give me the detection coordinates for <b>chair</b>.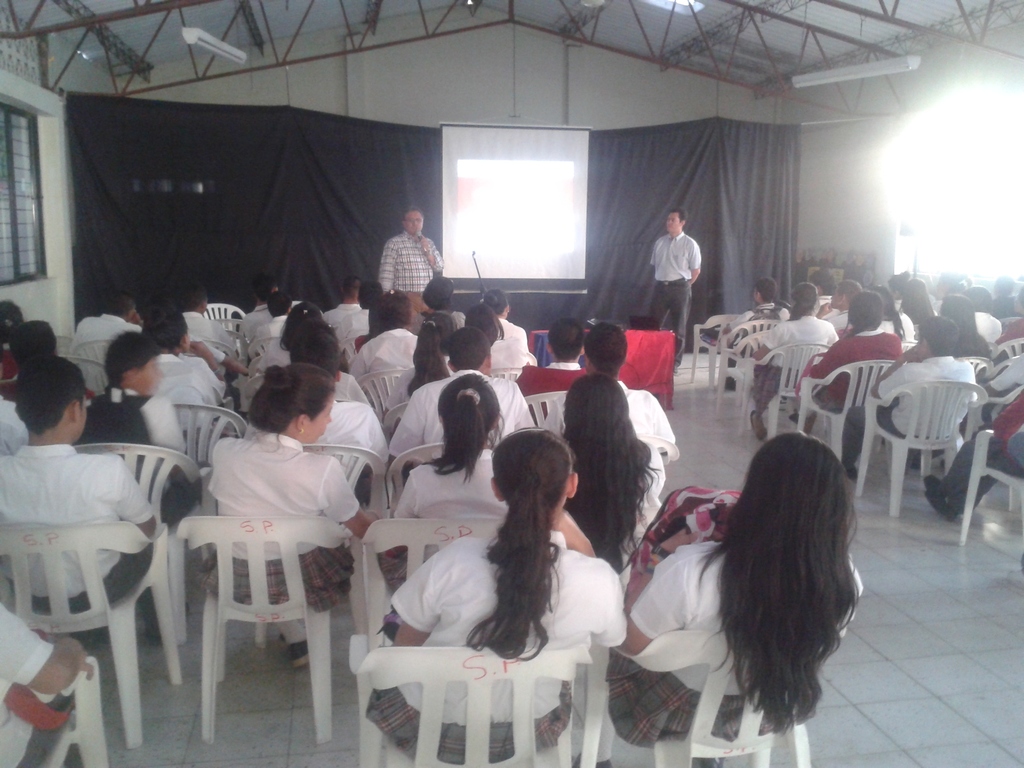
box=[685, 310, 756, 403].
